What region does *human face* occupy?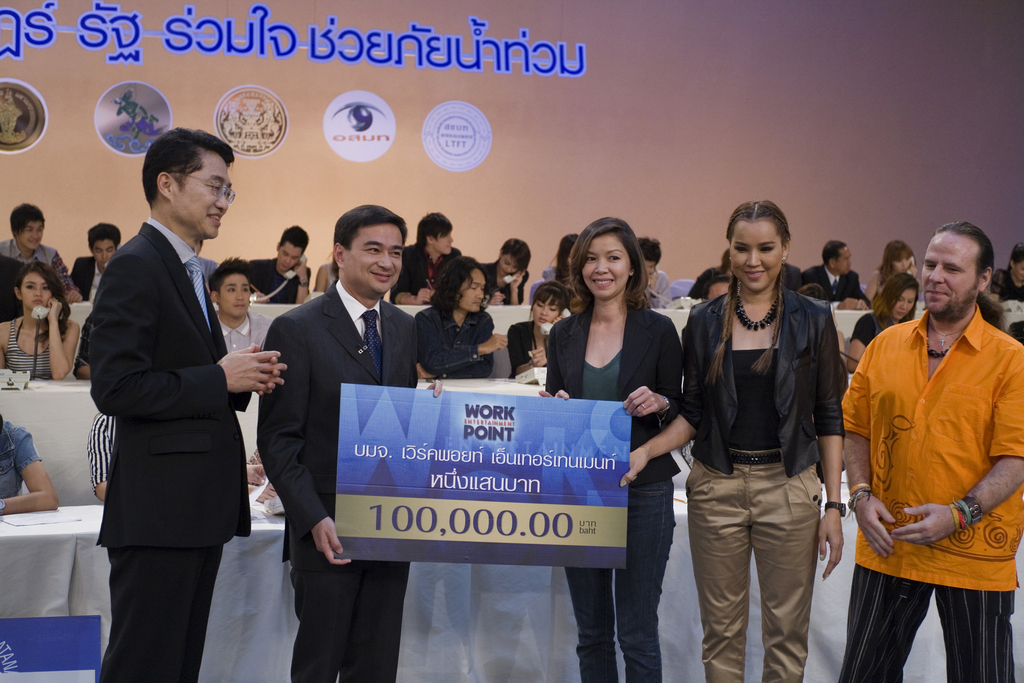
detection(1014, 263, 1023, 274).
